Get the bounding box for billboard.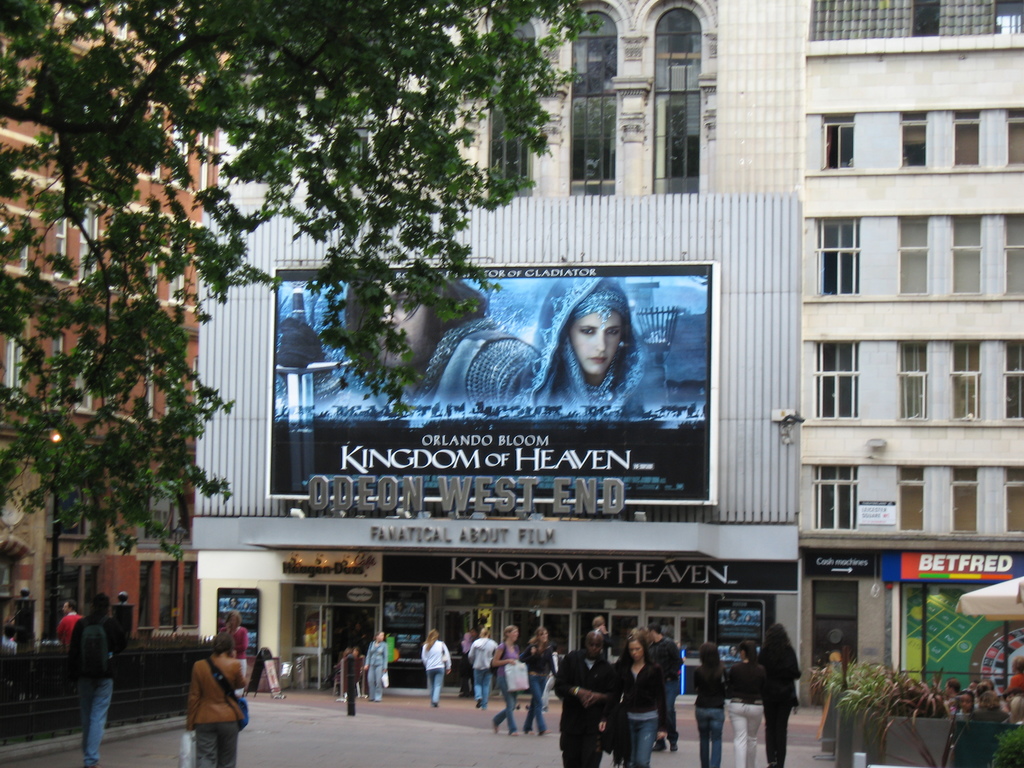
381 548 800 590.
